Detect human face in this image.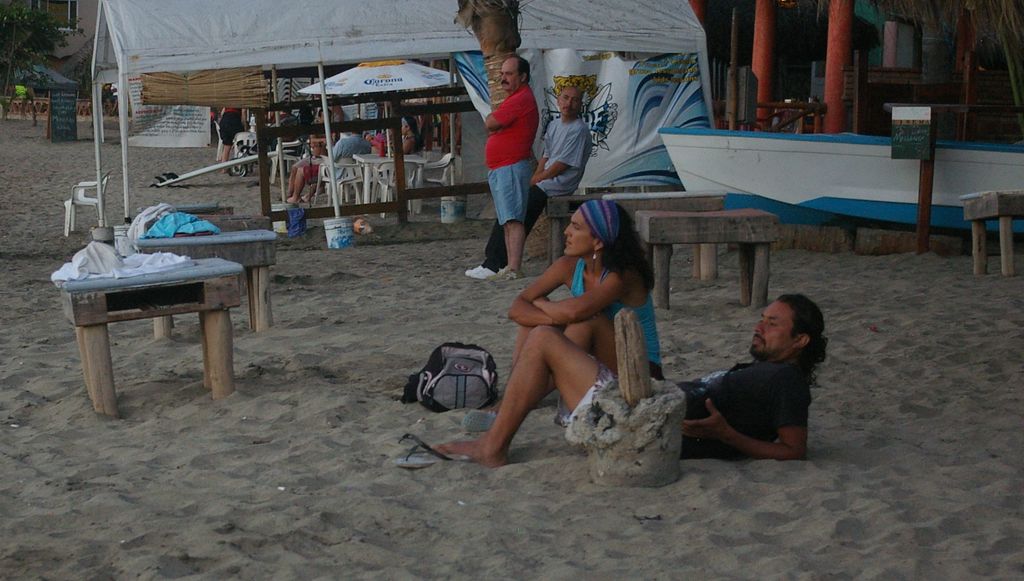
Detection: [x1=497, y1=61, x2=515, y2=86].
